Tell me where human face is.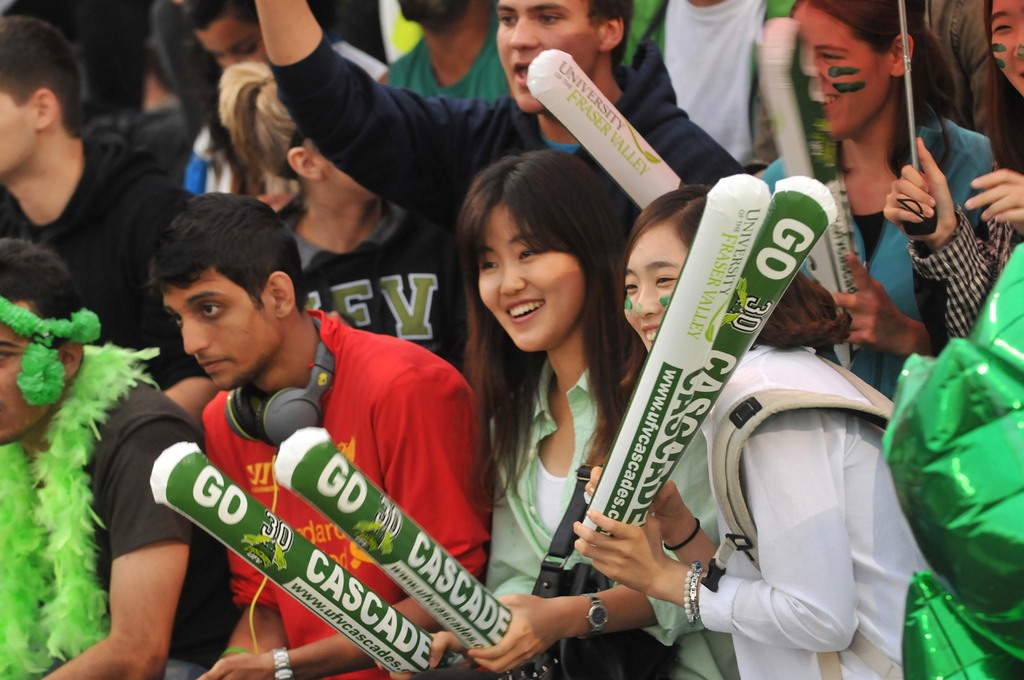
human face is at box(167, 282, 277, 388).
